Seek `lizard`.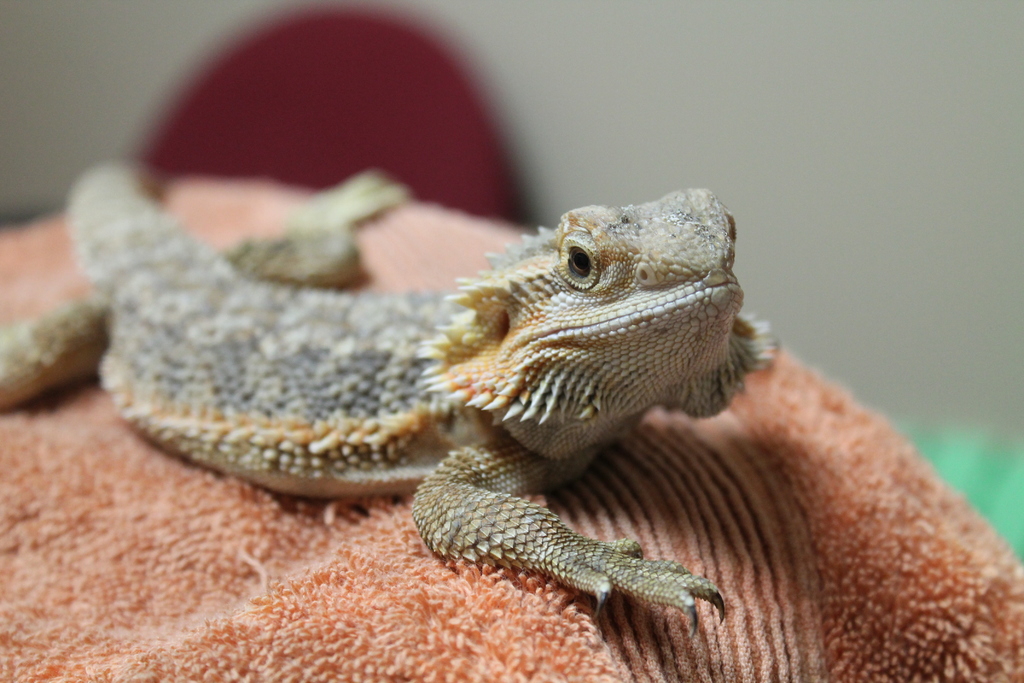
bbox=[85, 170, 972, 647].
